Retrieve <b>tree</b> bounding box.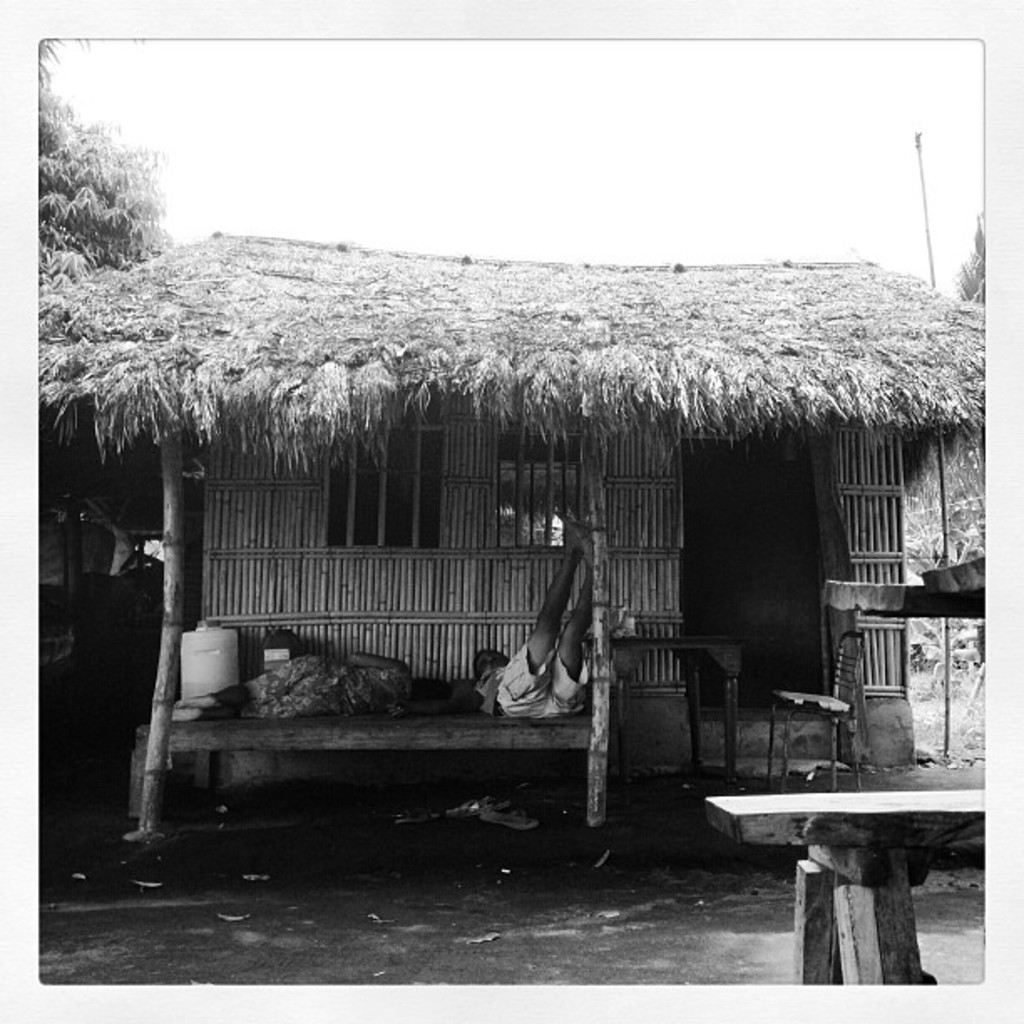
Bounding box: bbox=[959, 219, 987, 308].
